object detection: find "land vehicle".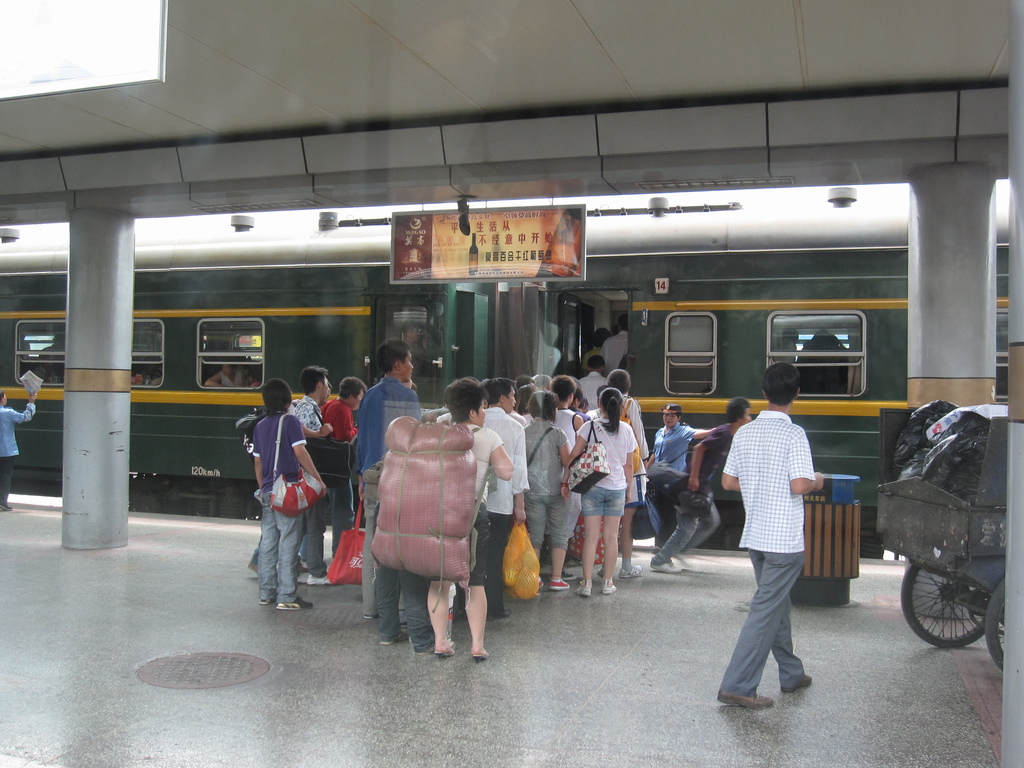
bbox(877, 399, 1009, 676).
